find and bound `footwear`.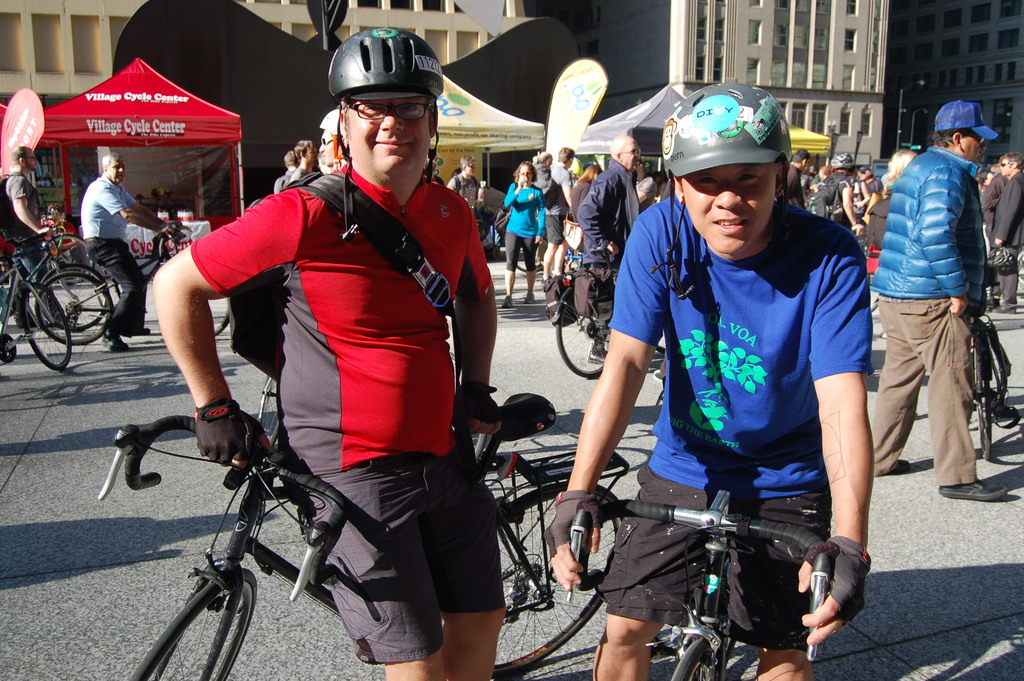
Bound: <region>937, 475, 1013, 500</region>.
